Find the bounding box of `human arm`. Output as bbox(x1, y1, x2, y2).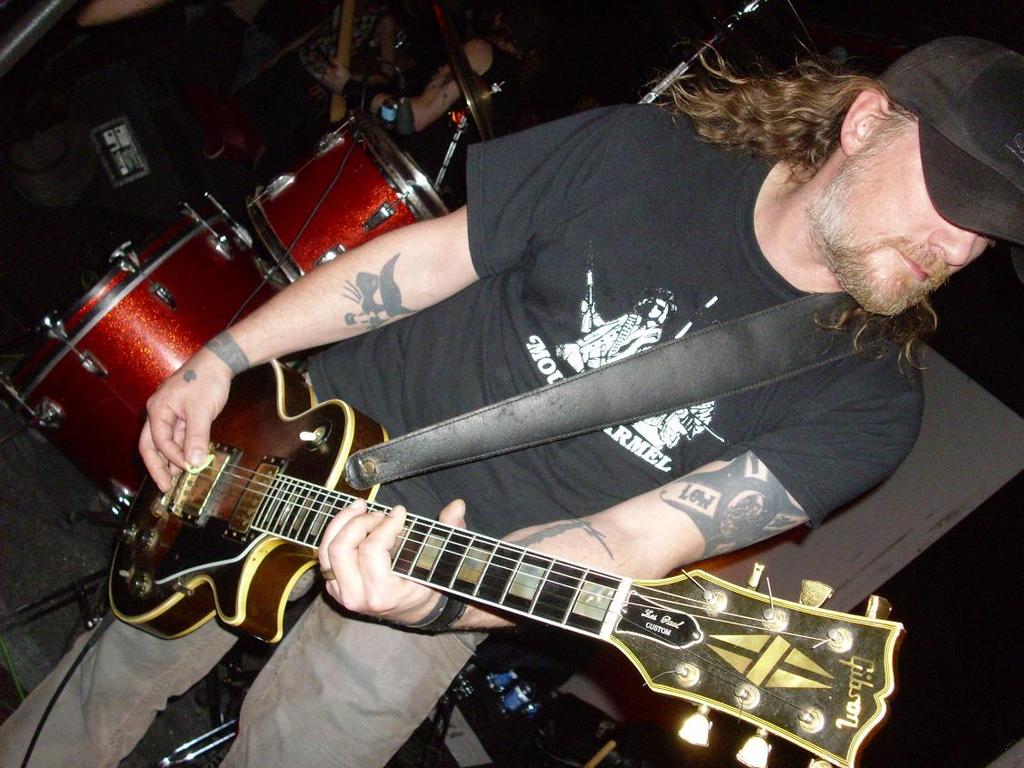
bbox(136, 198, 581, 485).
